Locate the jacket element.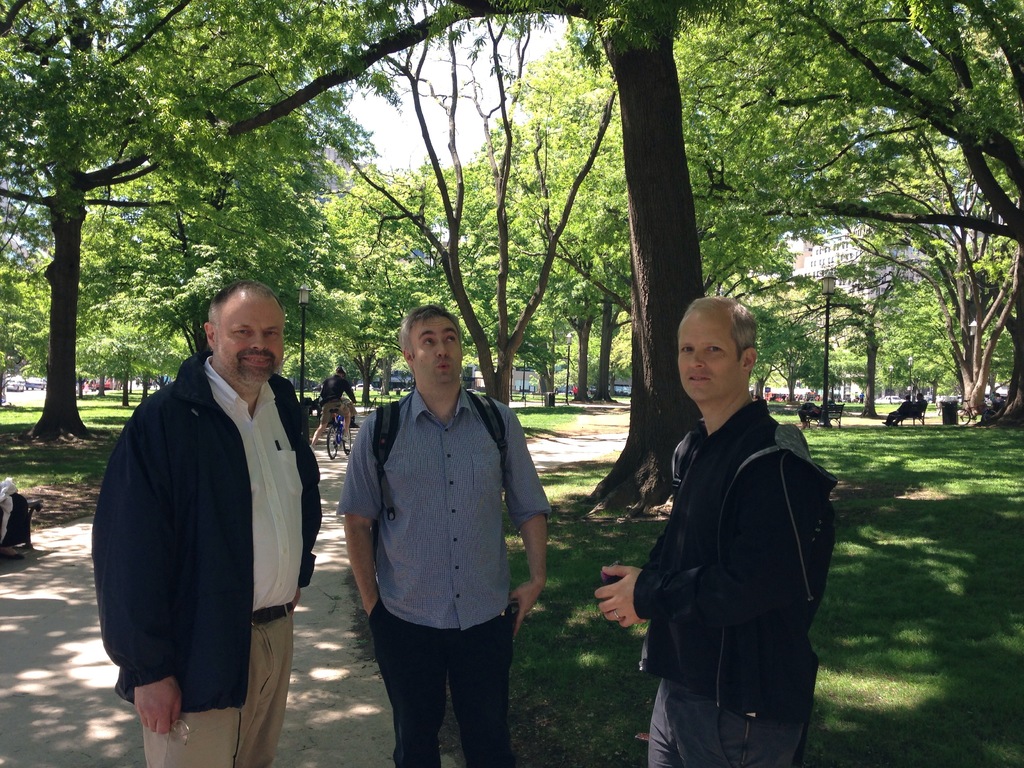
Element bbox: <box>319,372,359,406</box>.
